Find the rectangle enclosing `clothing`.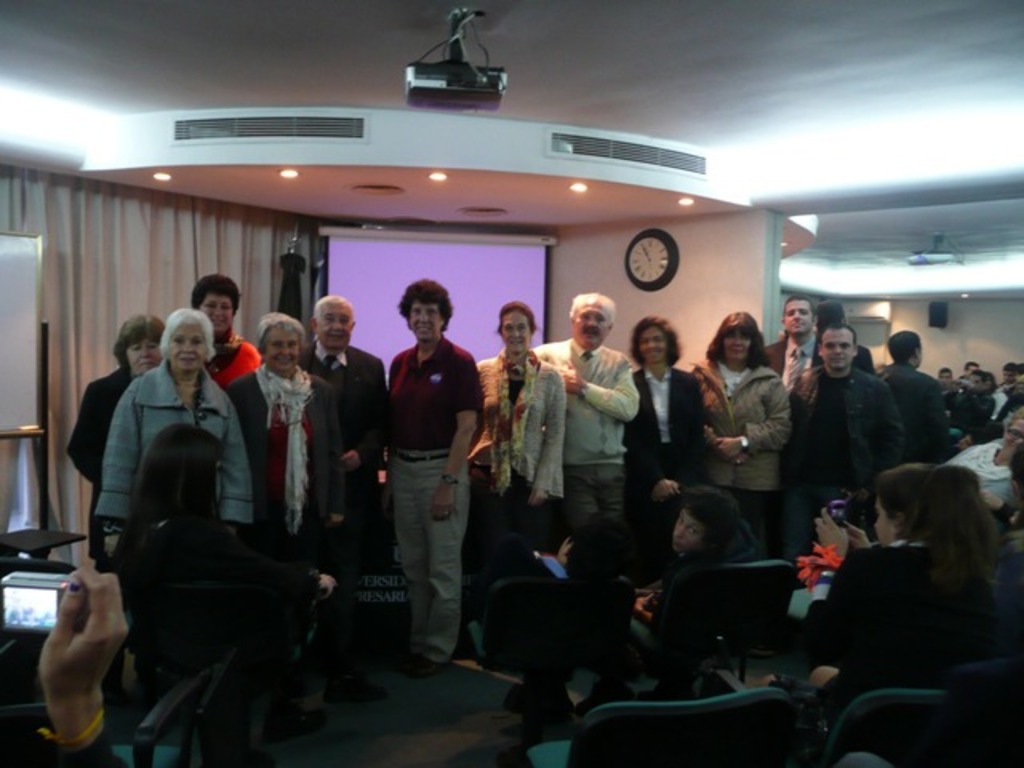
[x1=990, y1=379, x2=1011, y2=427].
